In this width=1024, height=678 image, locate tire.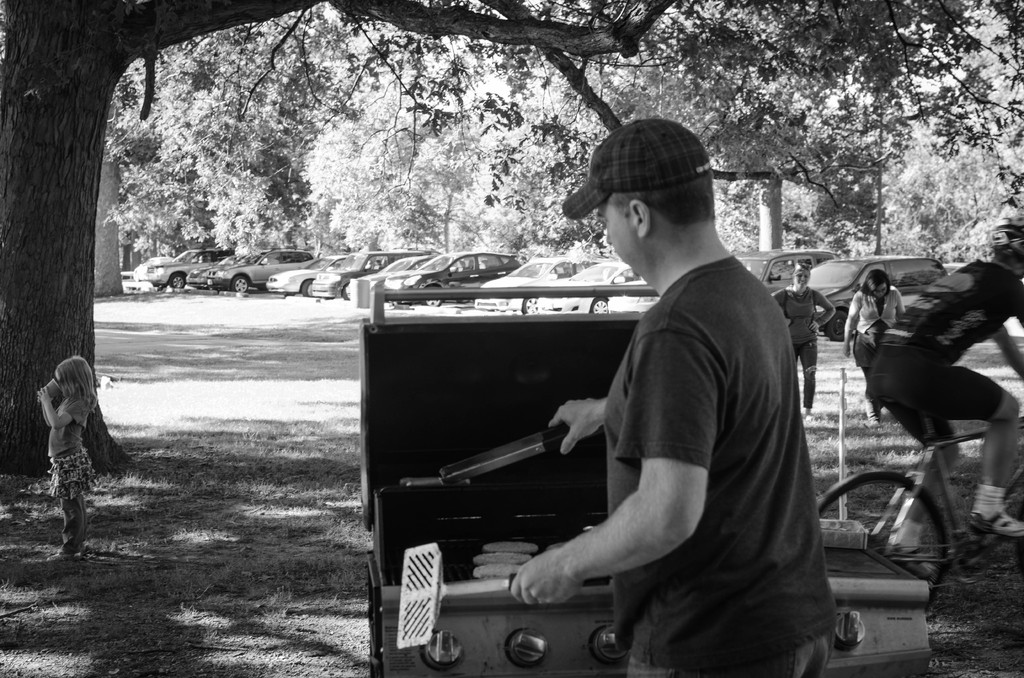
Bounding box: [x1=424, y1=300, x2=440, y2=307].
